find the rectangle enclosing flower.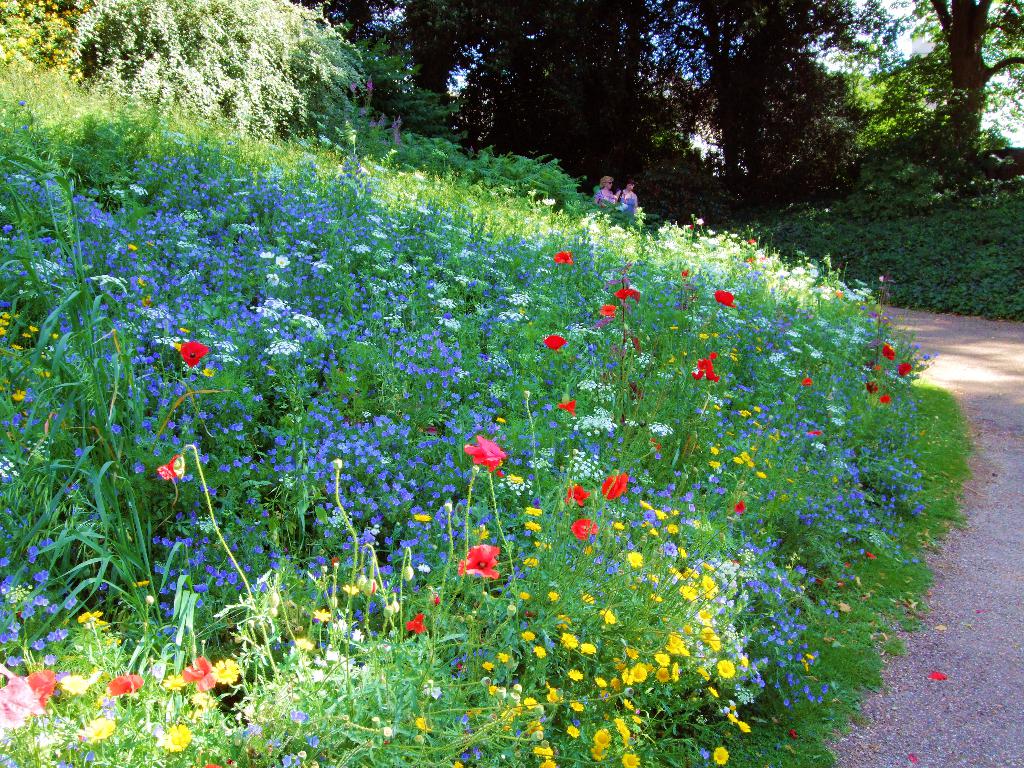
159,673,180,693.
